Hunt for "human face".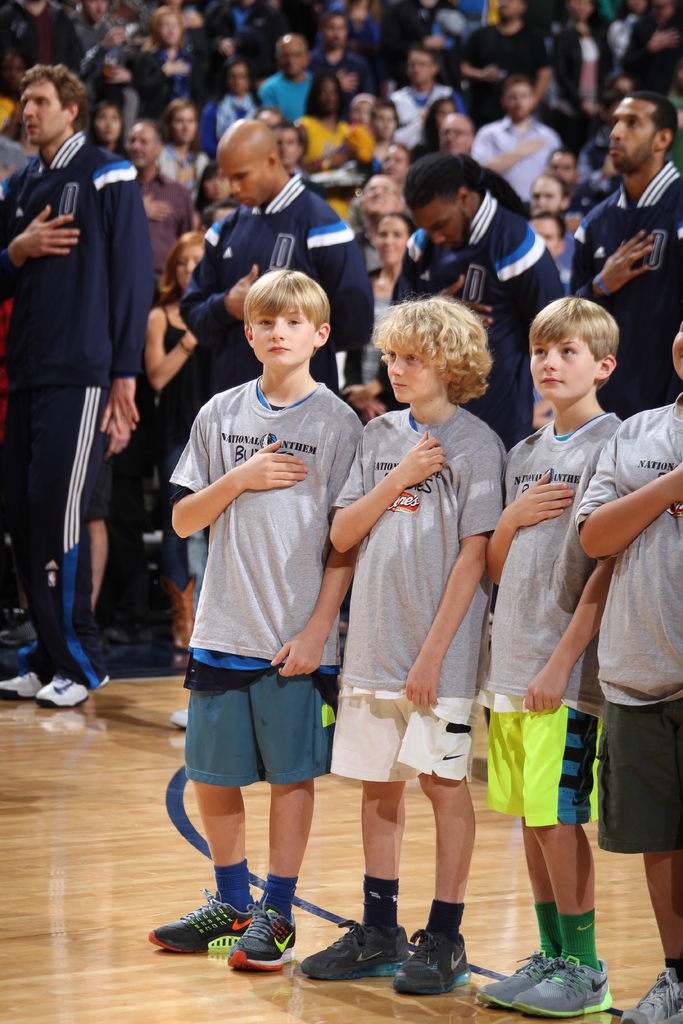
Hunted down at (x1=274, y1=127, x2=298, y2=170).
